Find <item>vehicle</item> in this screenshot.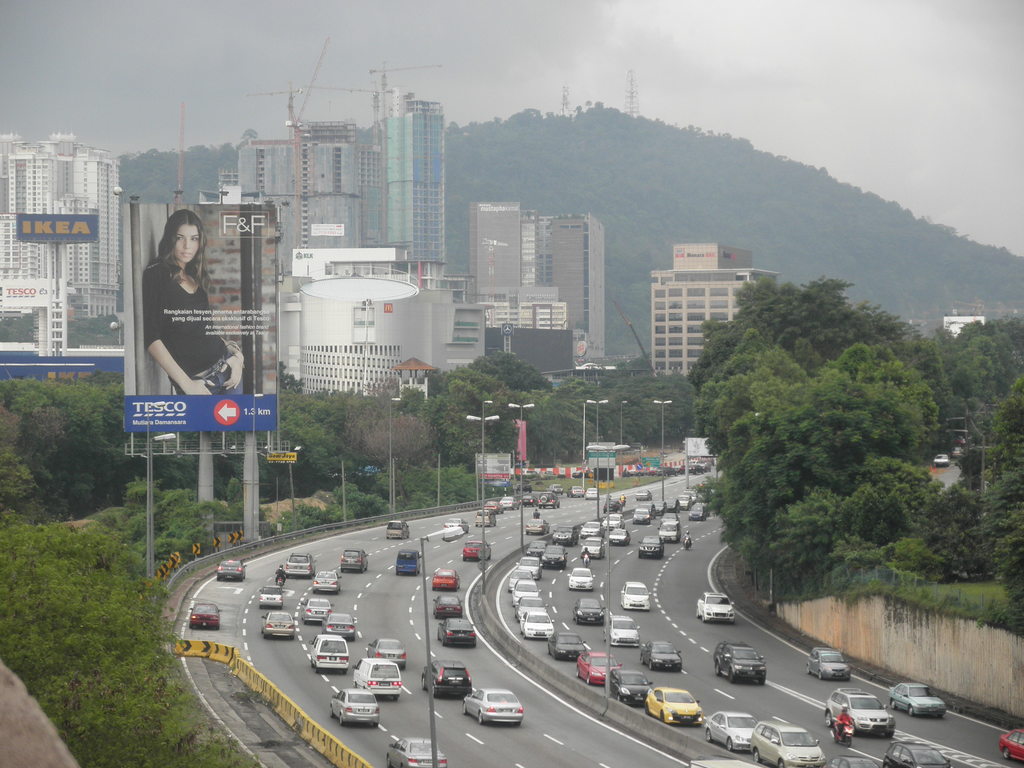
The bounding box for <item>vehicle</item> is <box>328,685,380,726</box>.
